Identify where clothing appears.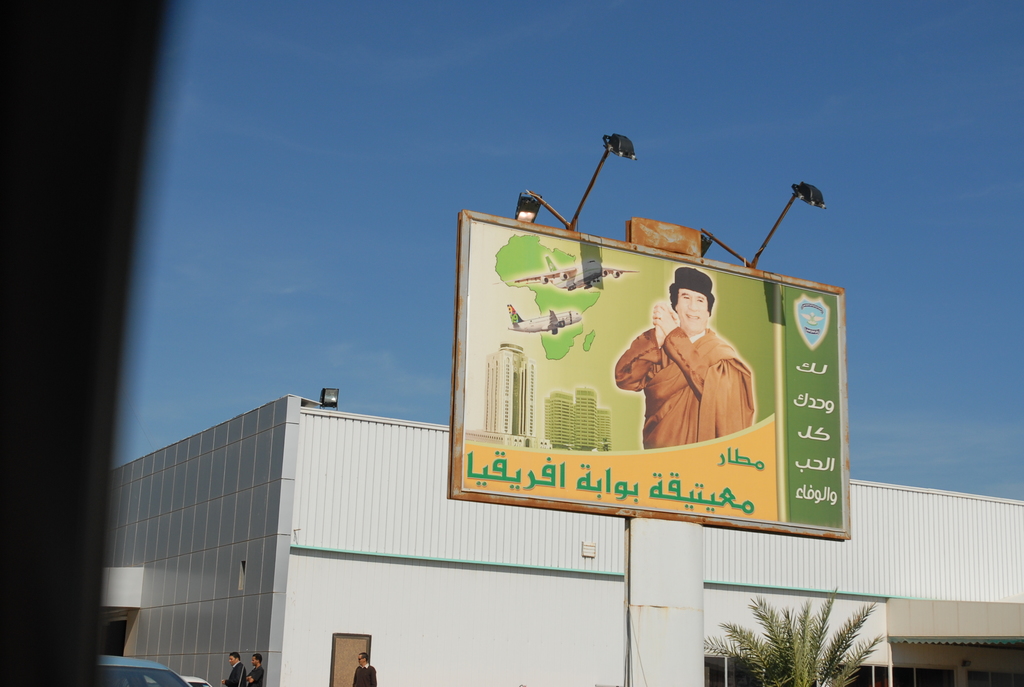
Appears at l=351, t=662, r=374, b=684.
